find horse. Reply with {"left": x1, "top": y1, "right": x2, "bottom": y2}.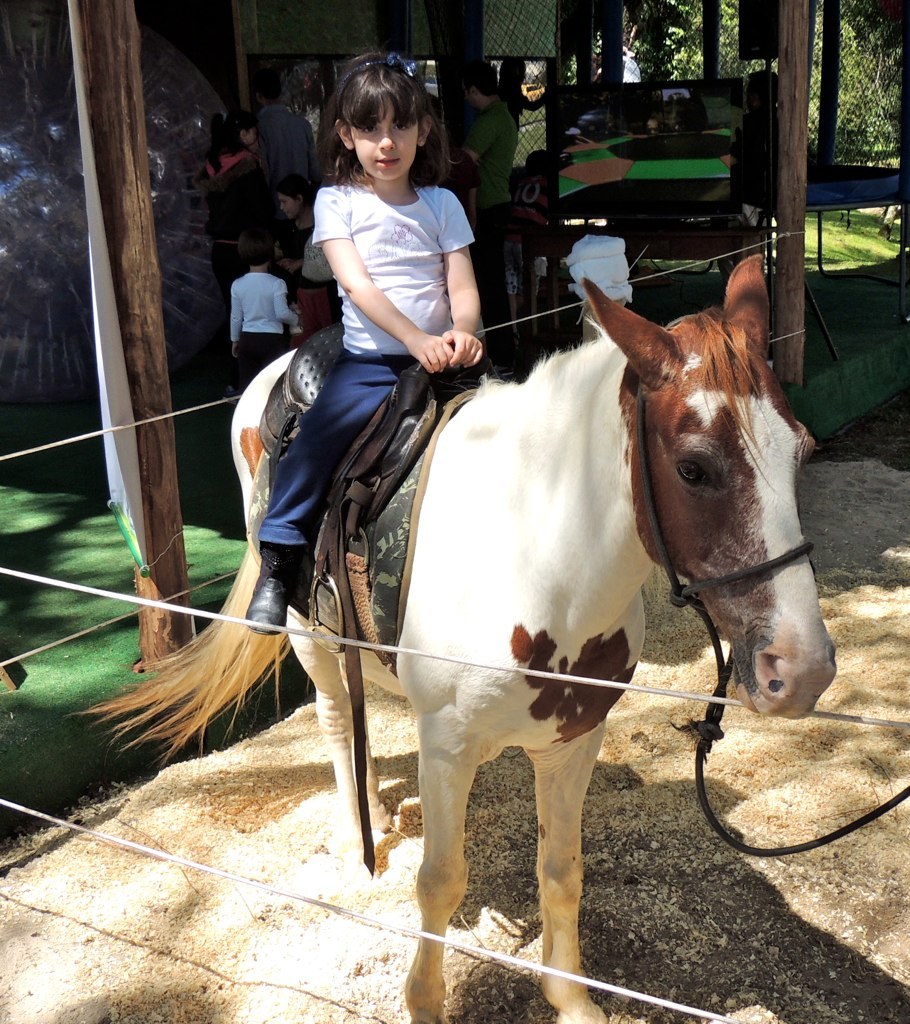
{"left": 67, "top": 248, "right": 837, "bottom": 1023}.
